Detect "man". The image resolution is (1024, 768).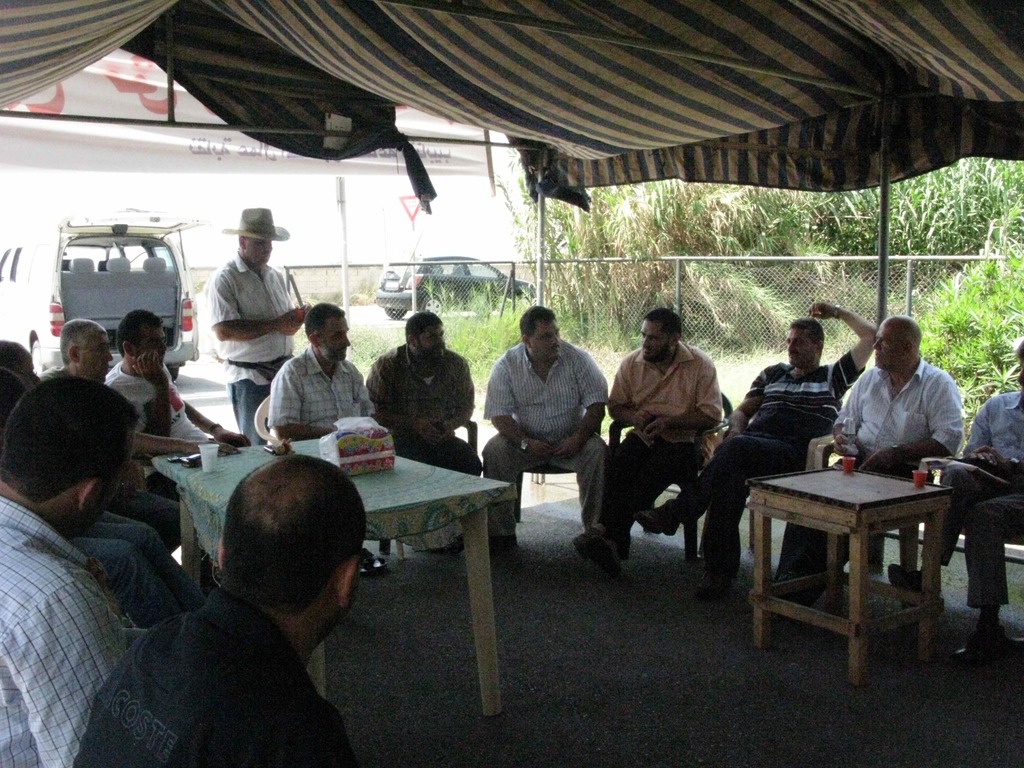
<bbox>62, 317, 234, 553</bbox>.
